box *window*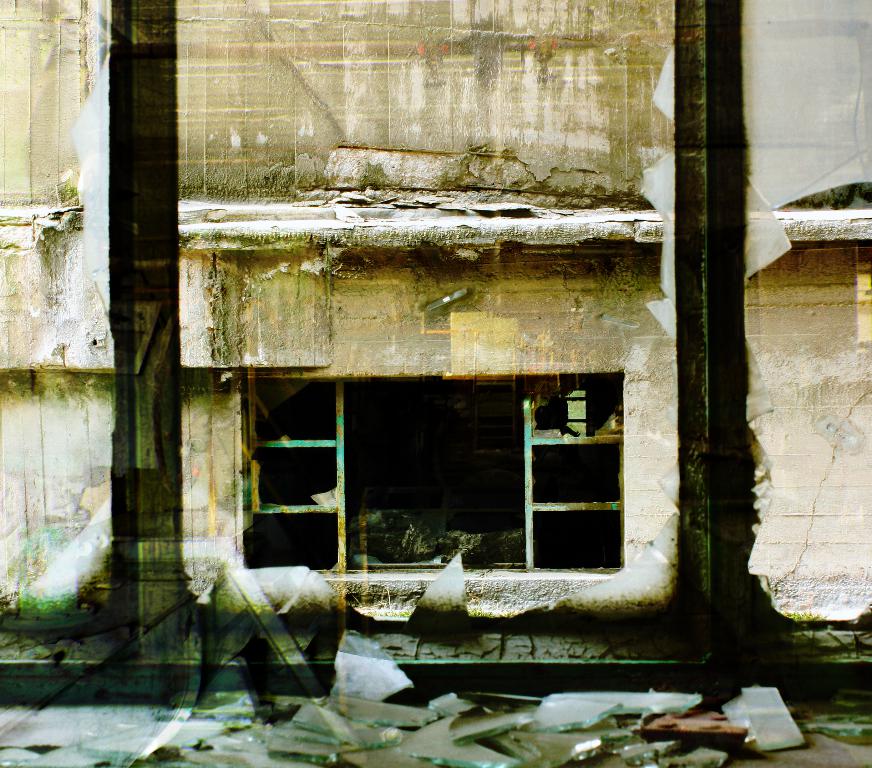
[204,335,678,609]
